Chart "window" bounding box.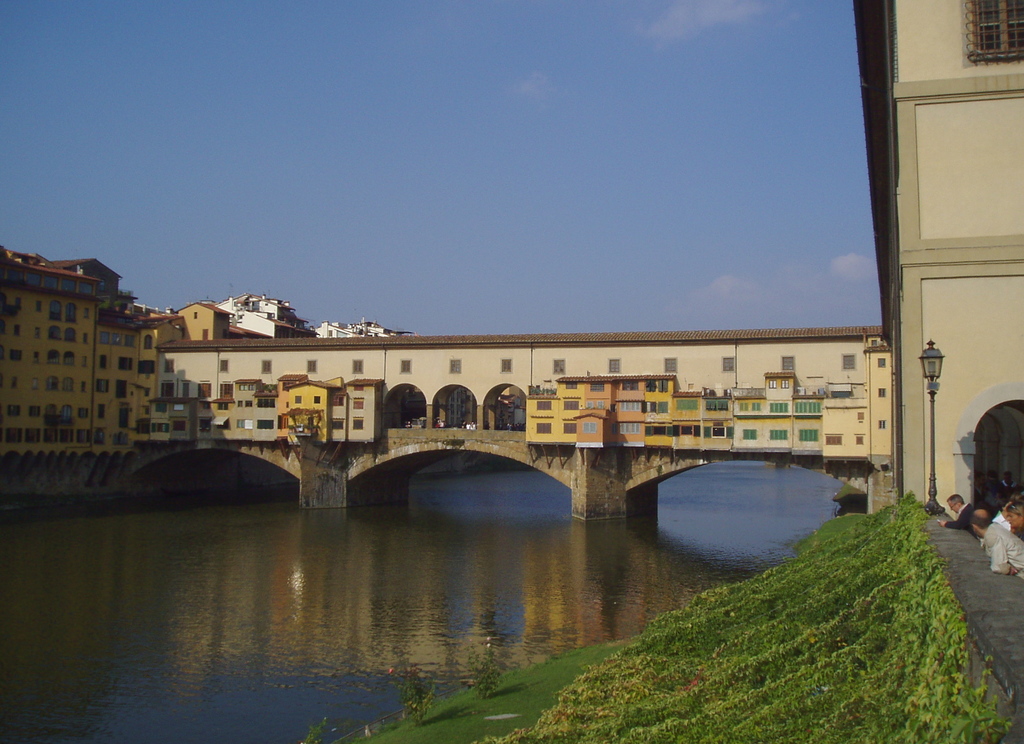
Charted: l=83, t=307, r=88, b=321.
